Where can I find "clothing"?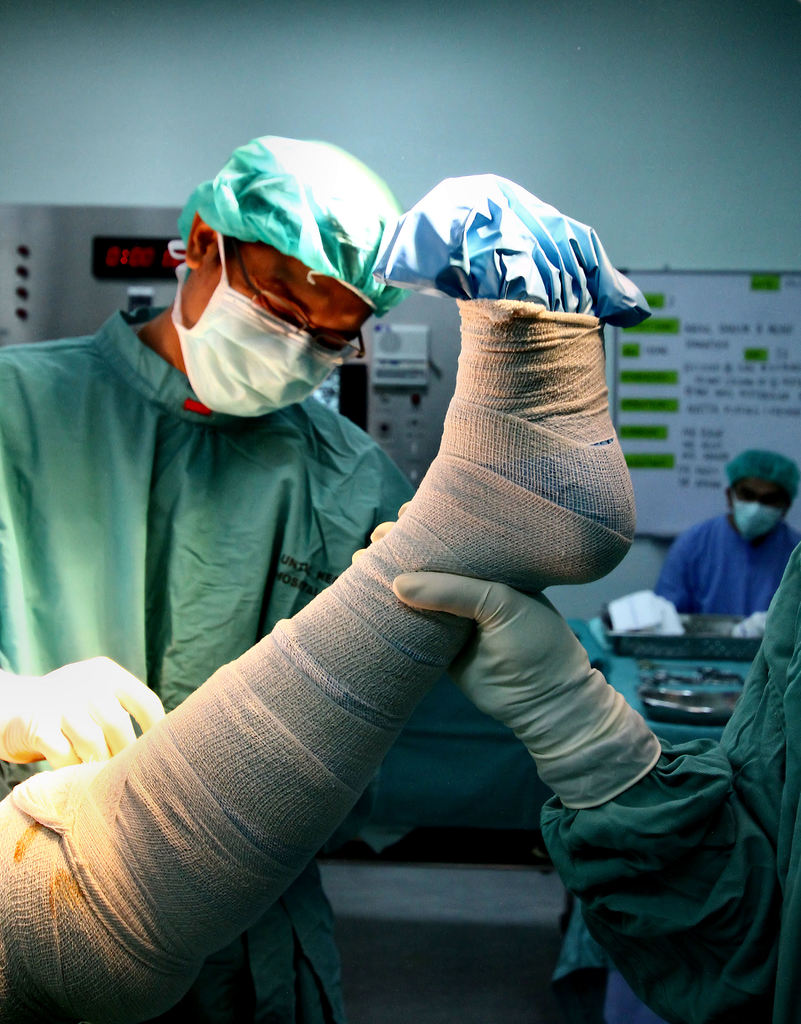
You can find it at box(654, 503, 798, 612).
